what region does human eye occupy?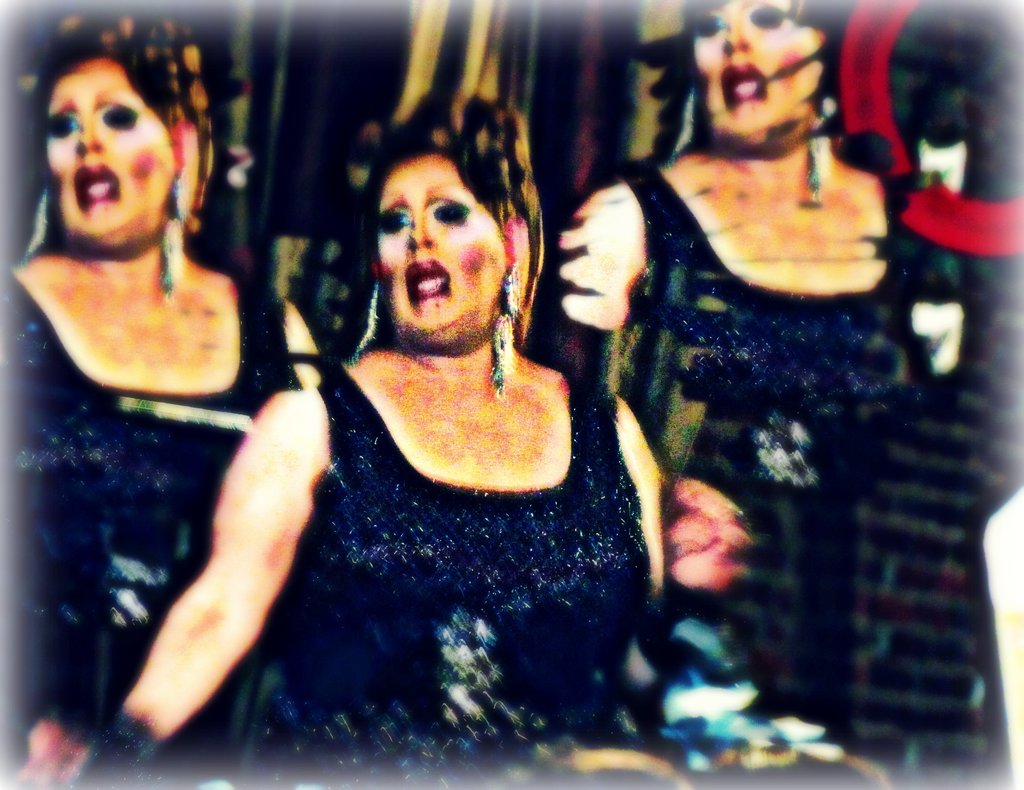
(left=373, top=202, right=412, bottom=236).
